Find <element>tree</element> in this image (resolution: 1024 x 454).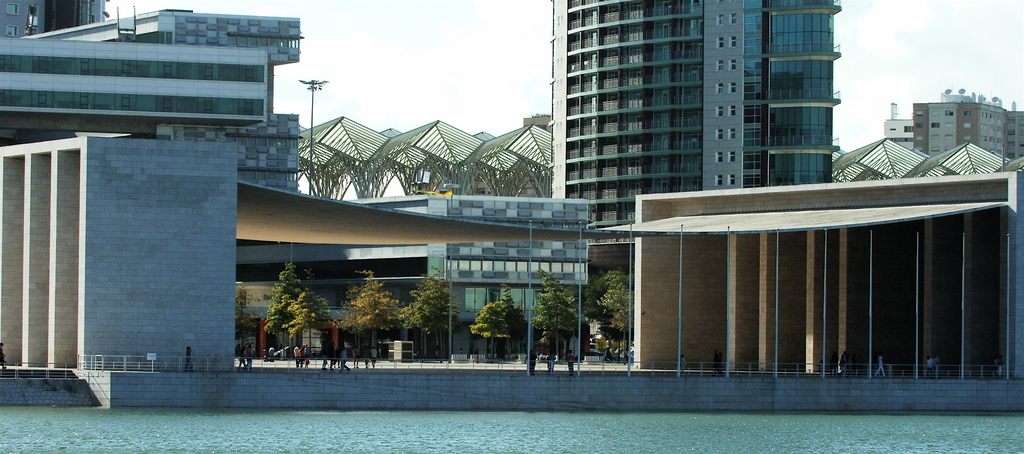
{"left": 470, "top": 280, "right": 531, "bottom": 367}.
